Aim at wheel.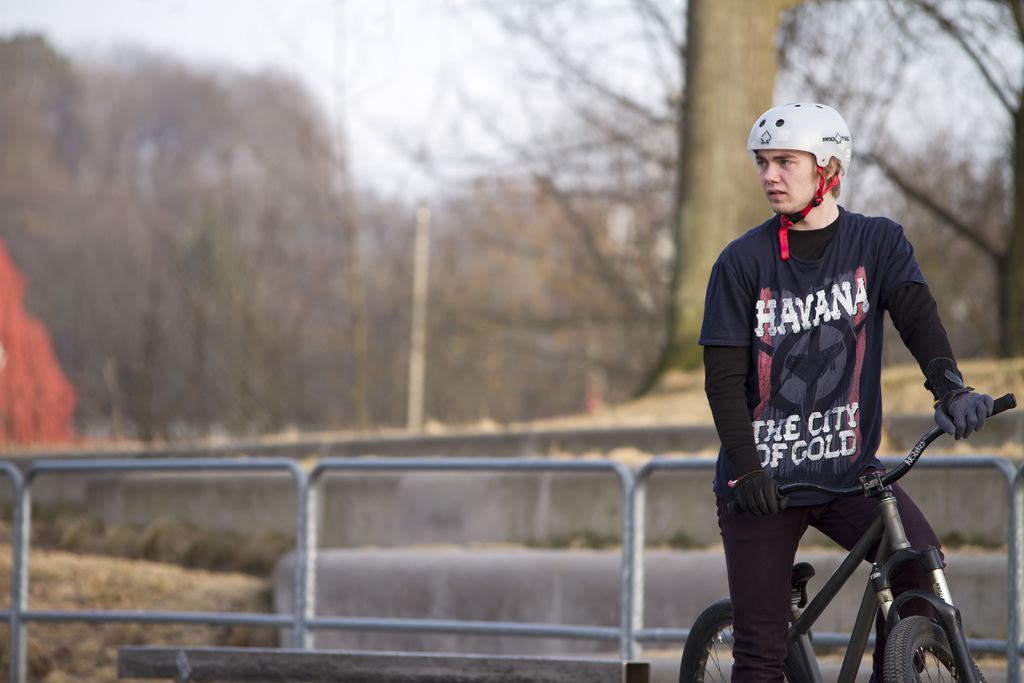
Aimed at <box>883,614,986,682</box>.
